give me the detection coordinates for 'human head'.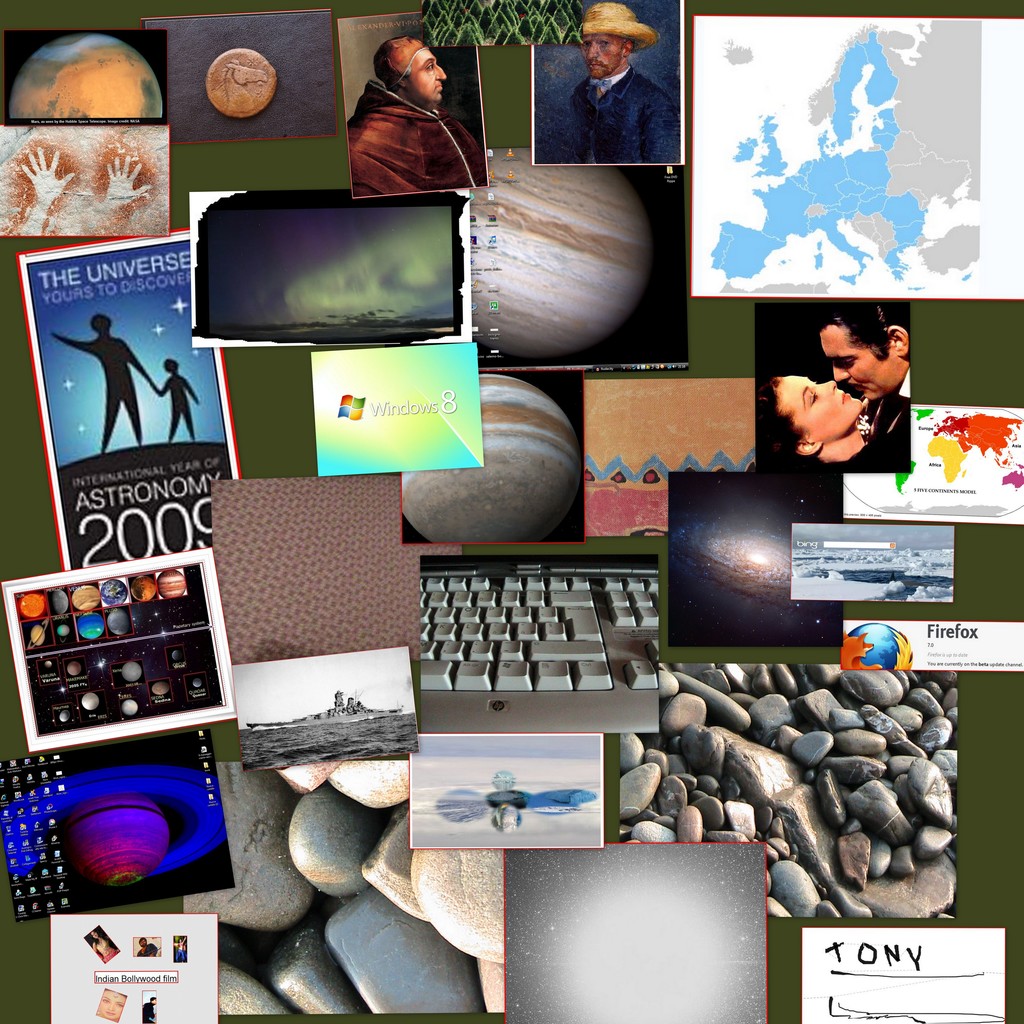
[162,358,179,375].
